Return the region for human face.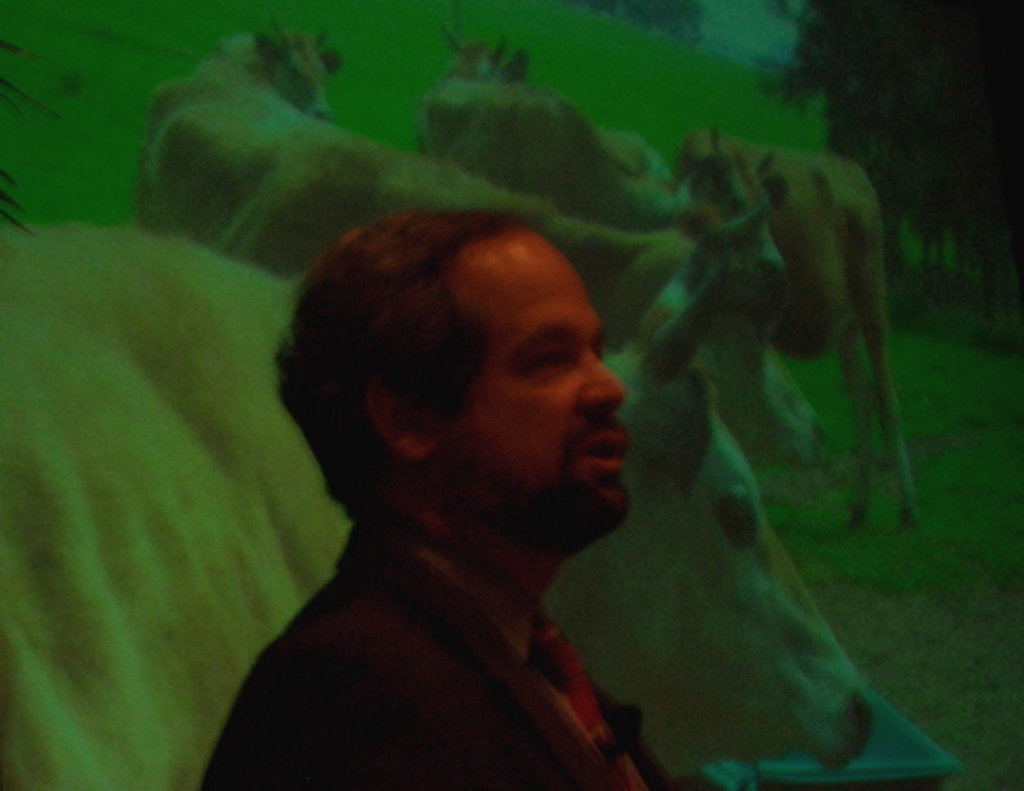
bbox(424, 226, 628, 501).
